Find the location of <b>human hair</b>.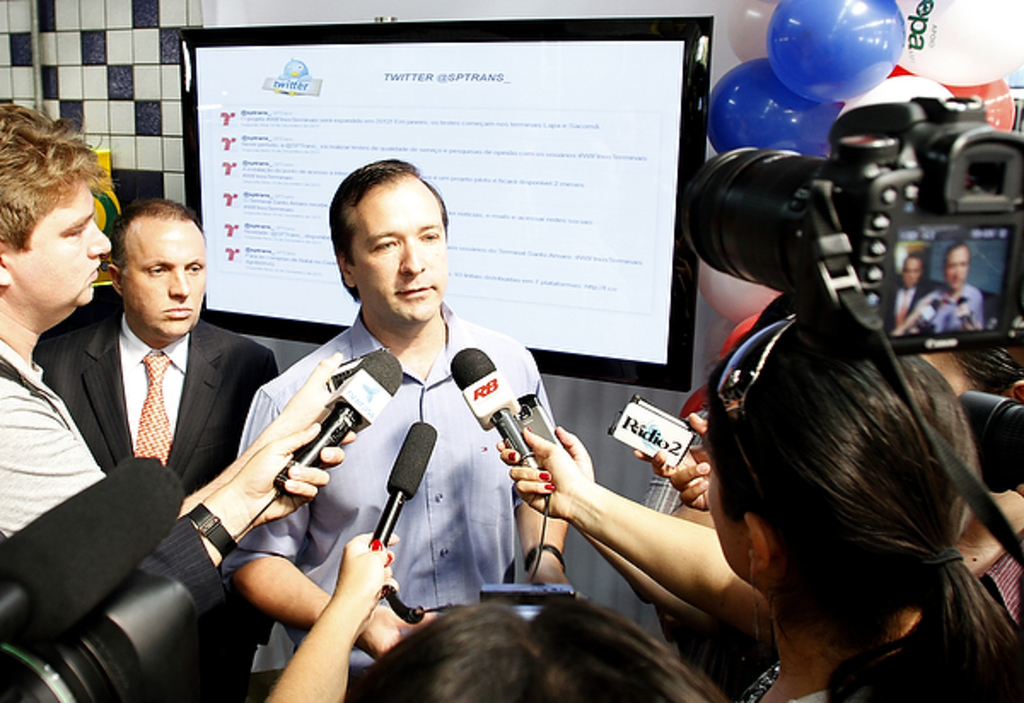
Location: region(0, 101, 109, 254).
